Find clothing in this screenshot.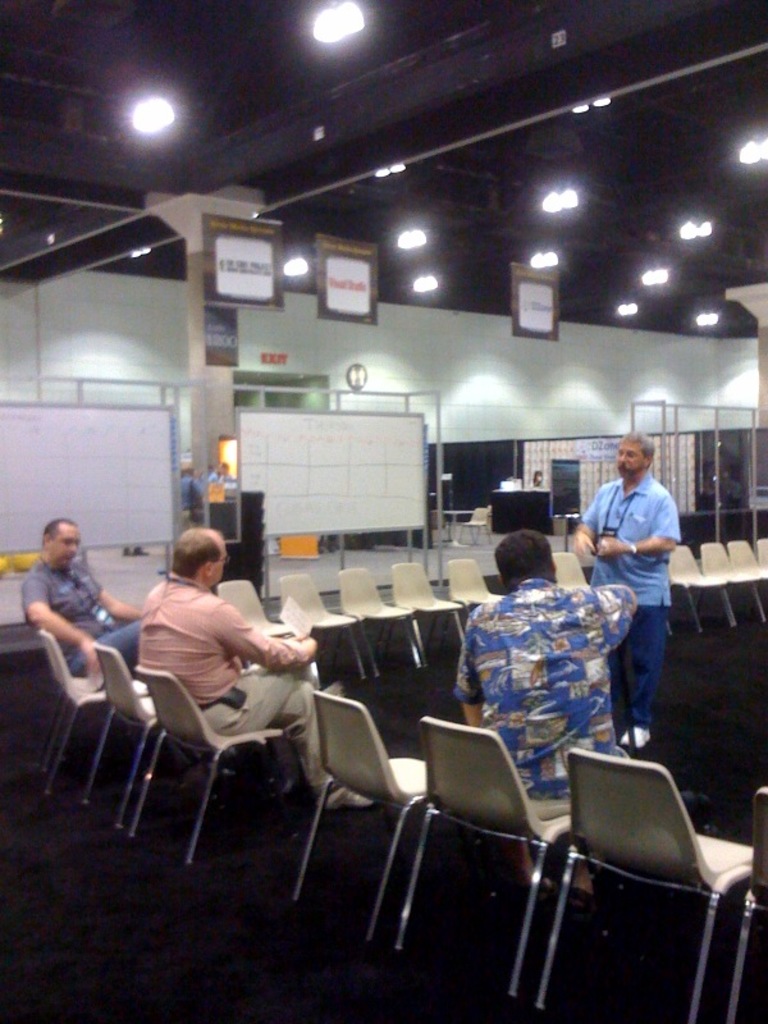
The bounding box for clothing is select_region(457, 564, 640, 791).
